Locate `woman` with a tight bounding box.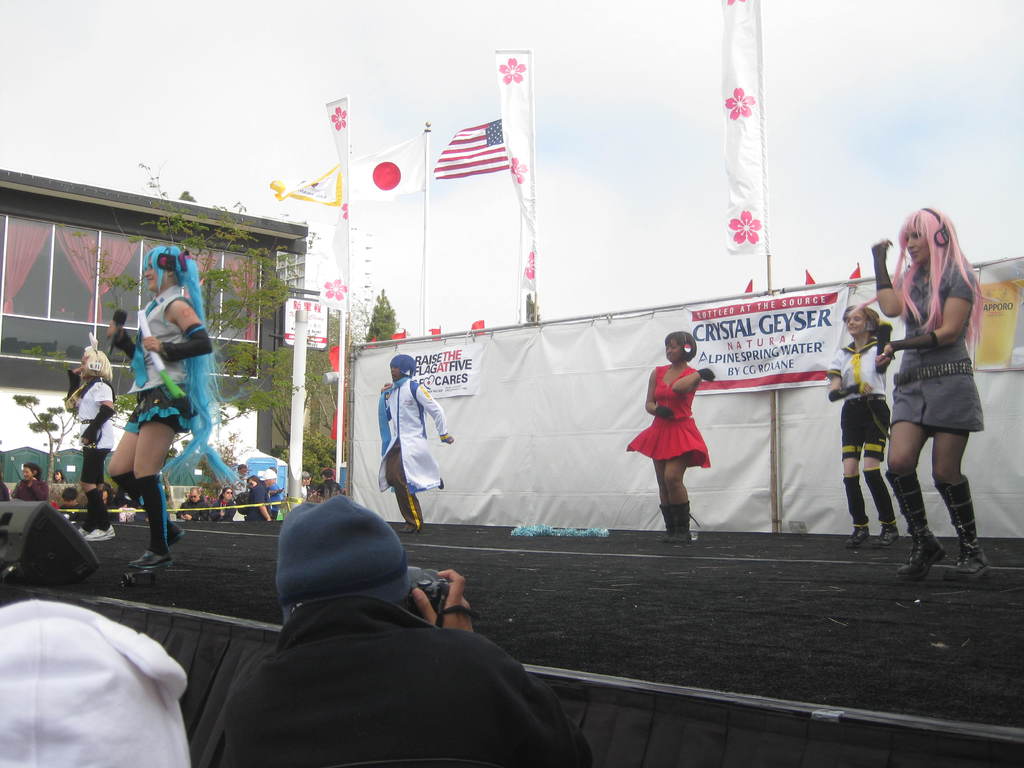
828, 303, 900, 547.
